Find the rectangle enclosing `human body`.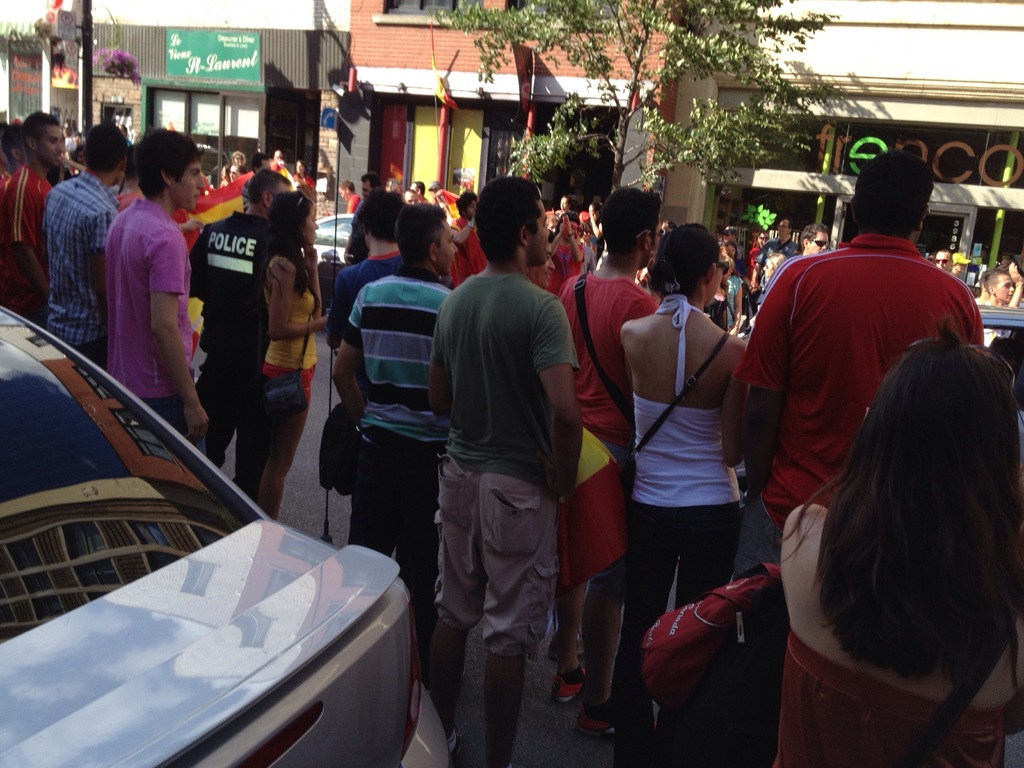
[left=454, top=214, right=486, bottom=274].
